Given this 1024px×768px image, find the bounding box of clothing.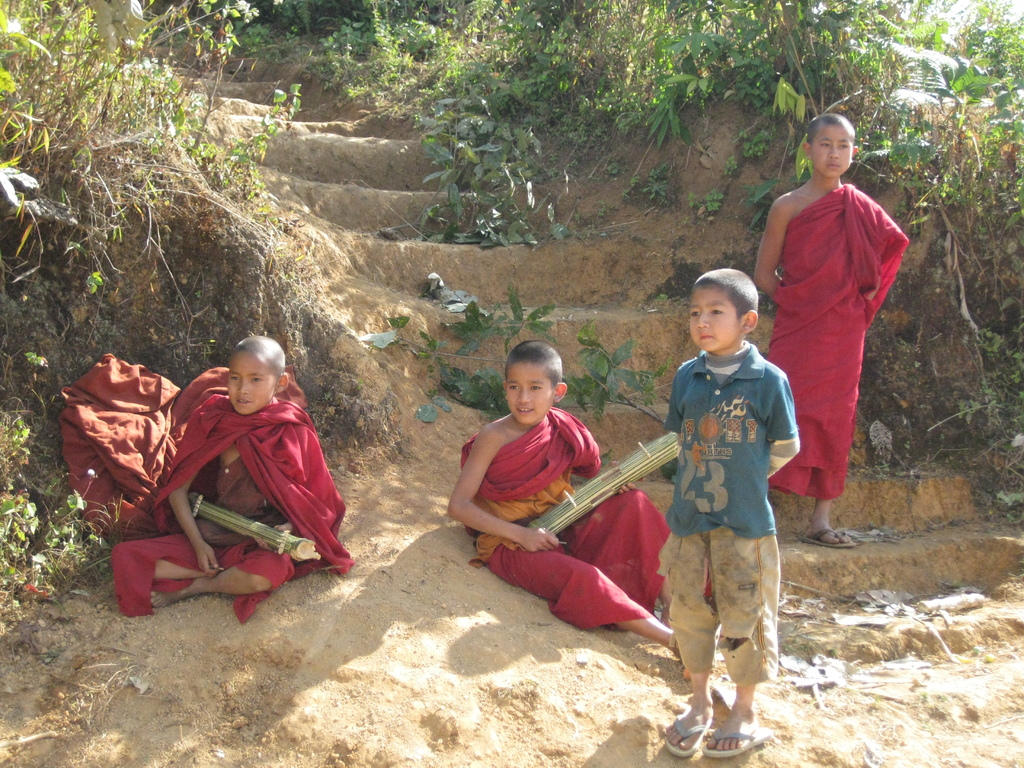
box(59, 356, 303, 541).
